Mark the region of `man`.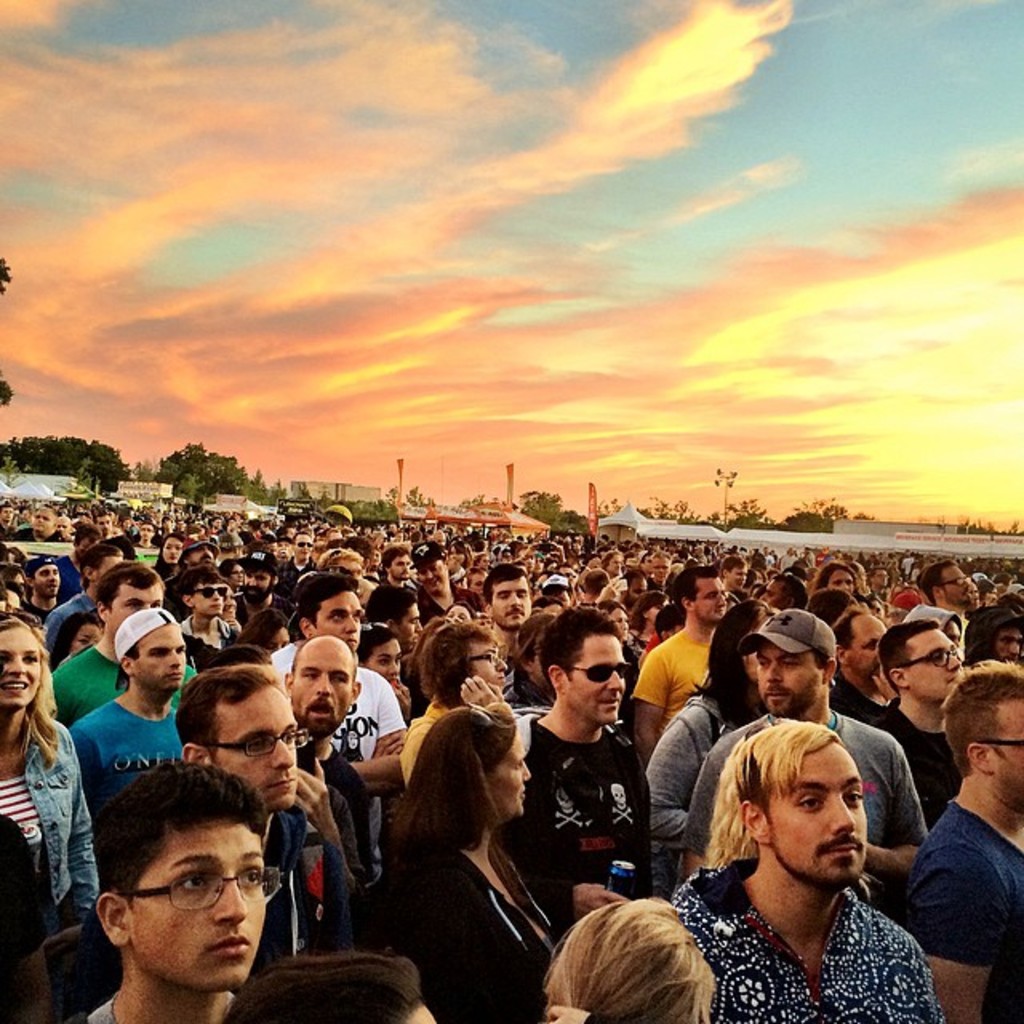
Region: {"x1": 74, "y1": 611, "x2": 190, "y2": 811}.
